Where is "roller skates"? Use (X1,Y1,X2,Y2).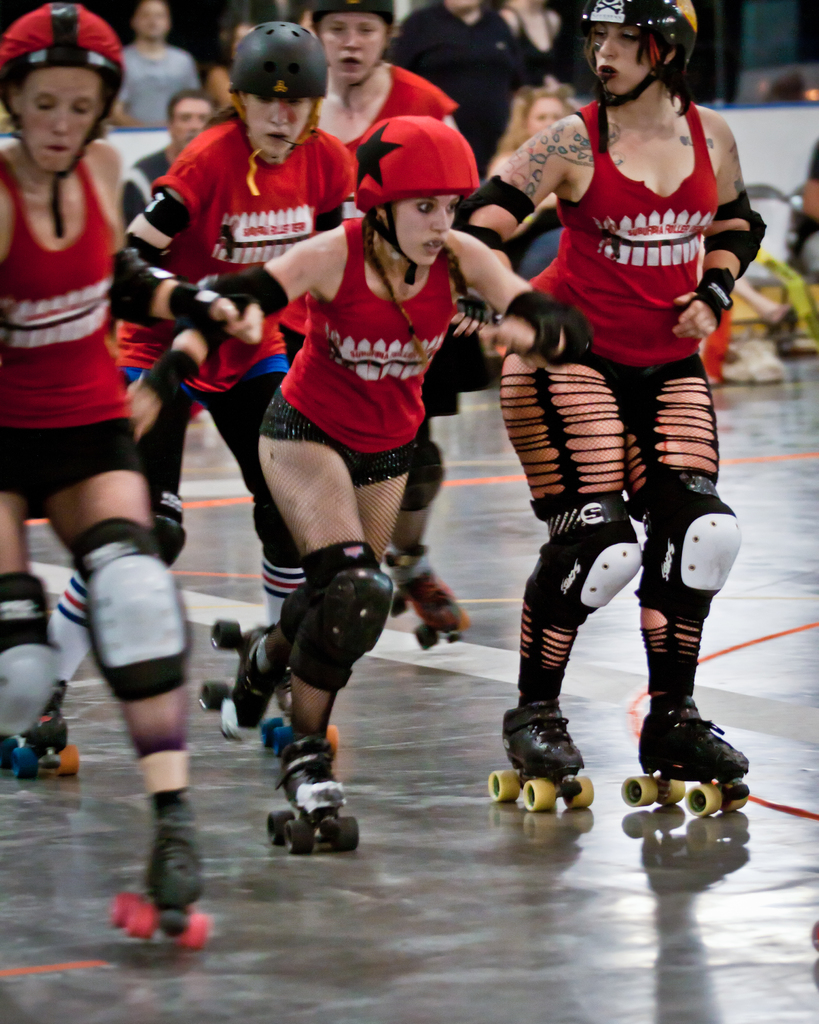
(15,680,78,778).
